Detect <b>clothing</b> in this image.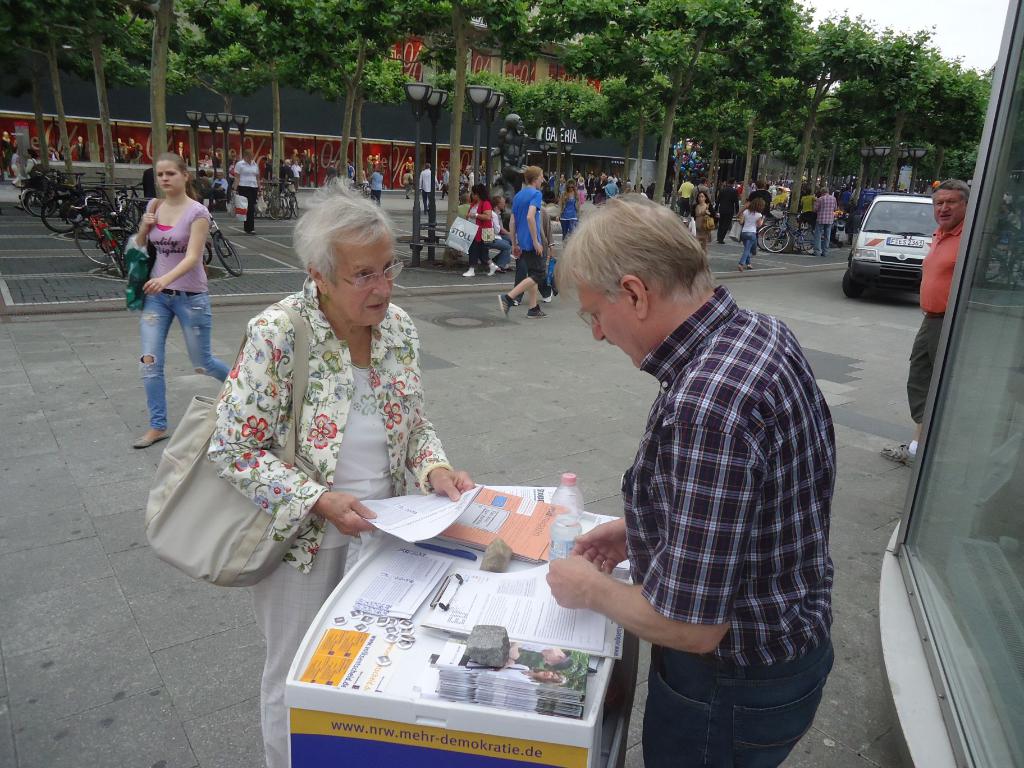
Detection: [x1=562, y1=220, x2=843, y2=729].
